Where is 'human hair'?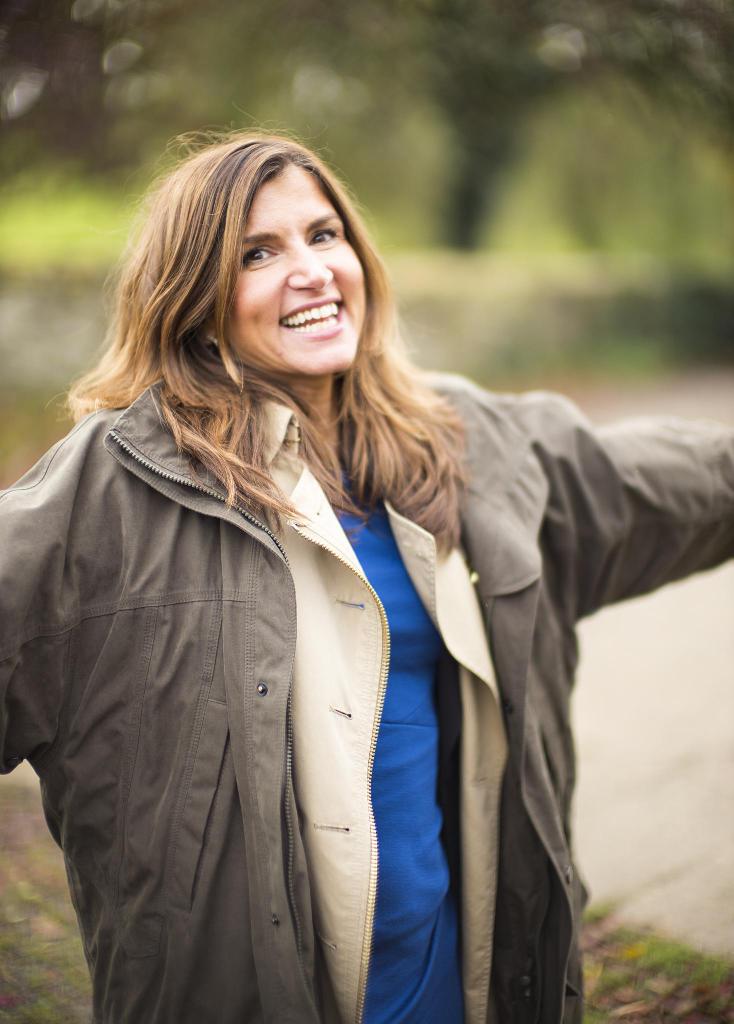
left=79, top=111, right=413, bottom=511.
